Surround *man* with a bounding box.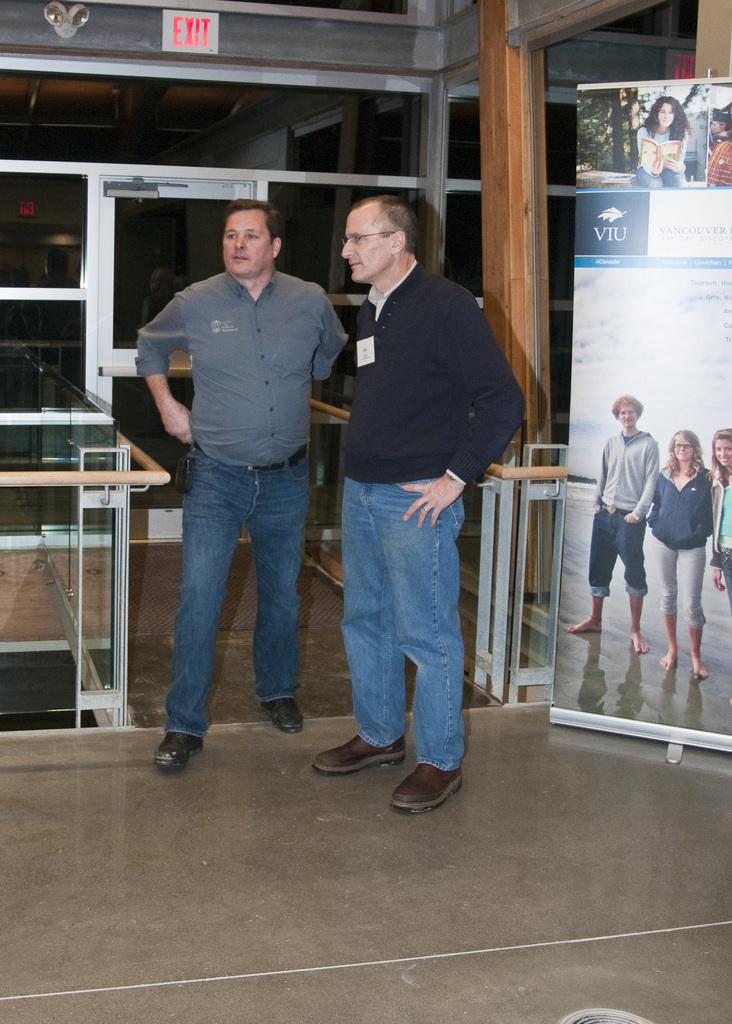
detection(569, 391, 662, 655).
